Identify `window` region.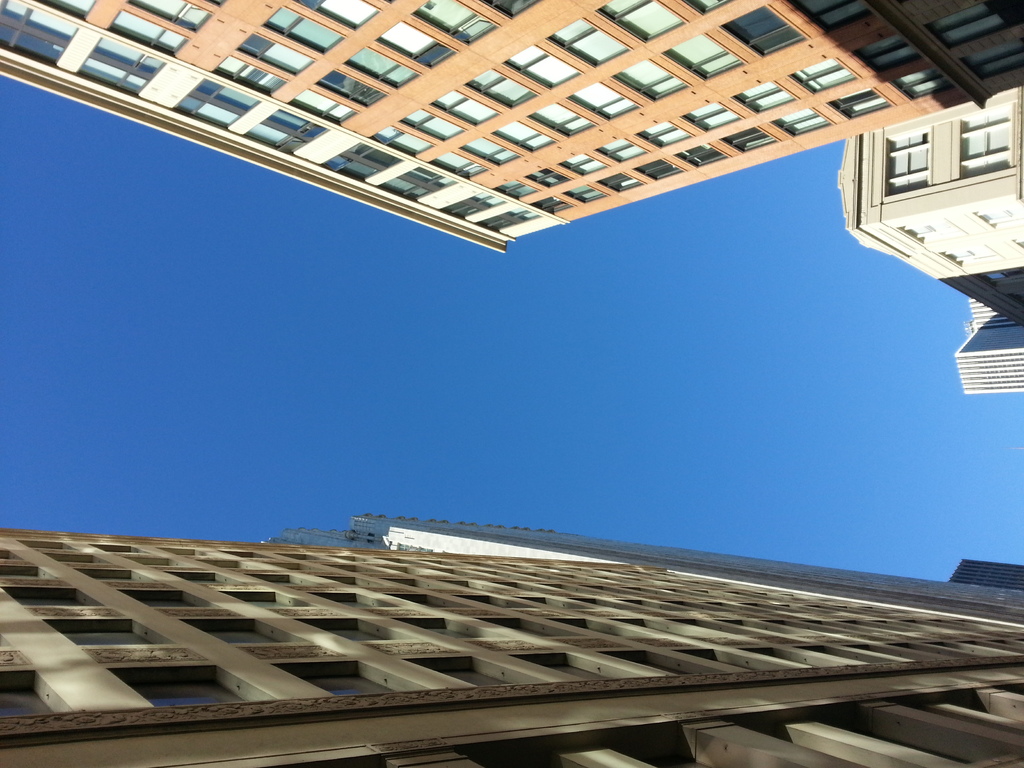
Region: x1=232, y1=44, x2=284, y2=97.
